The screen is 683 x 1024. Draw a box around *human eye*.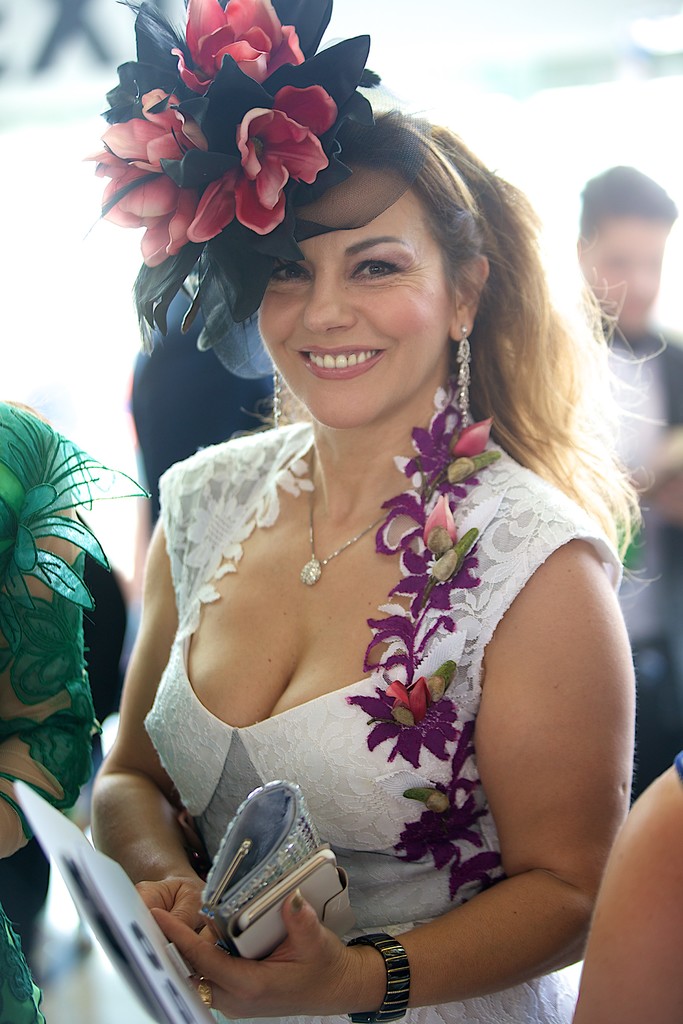
339:250:409:283.
